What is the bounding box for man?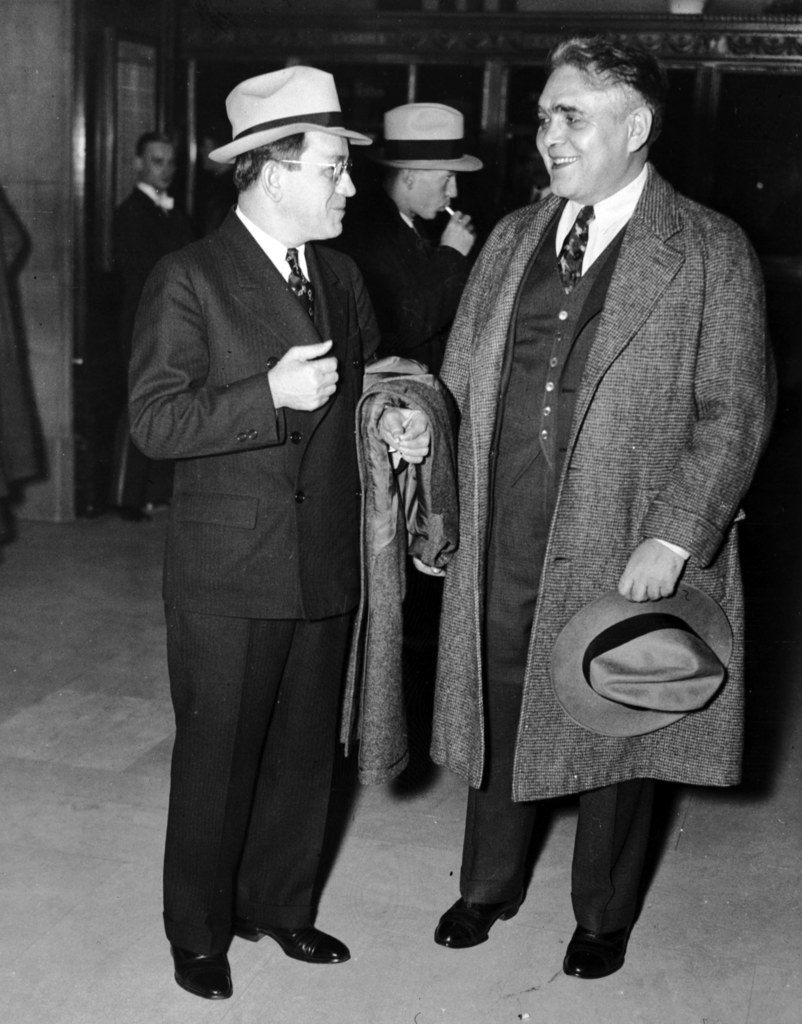
bbox=[119, 54, 416, 984].
